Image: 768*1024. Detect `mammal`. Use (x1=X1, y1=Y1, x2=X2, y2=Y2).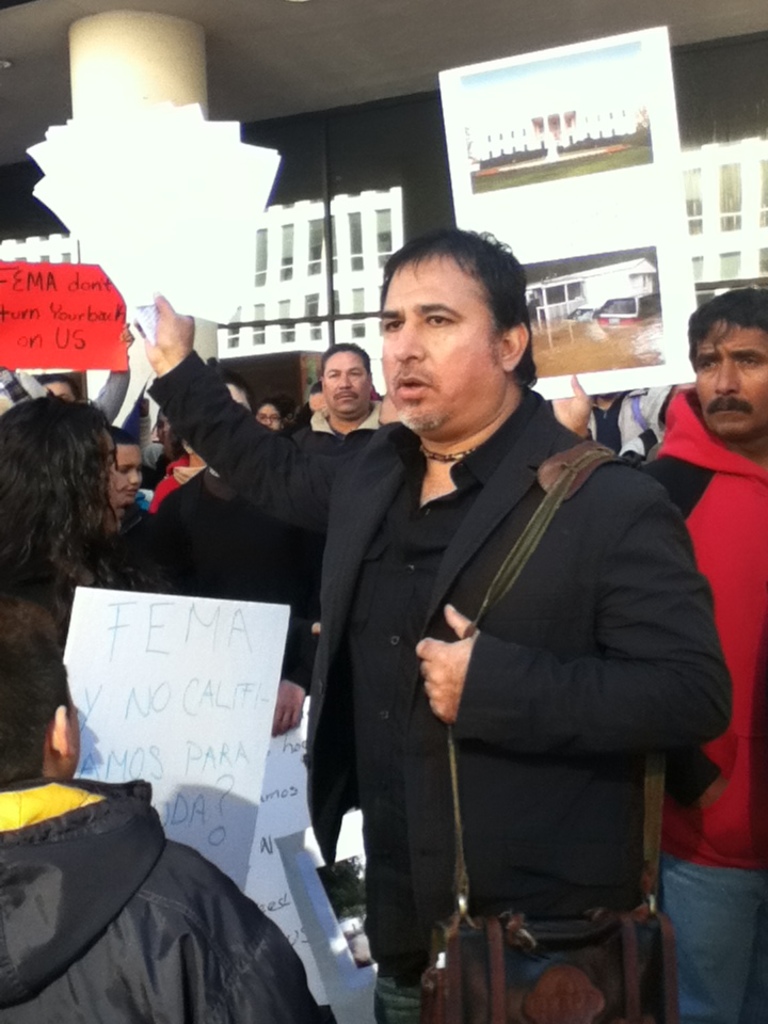
(x1=141, y1=377, x2=317, y2=730).
